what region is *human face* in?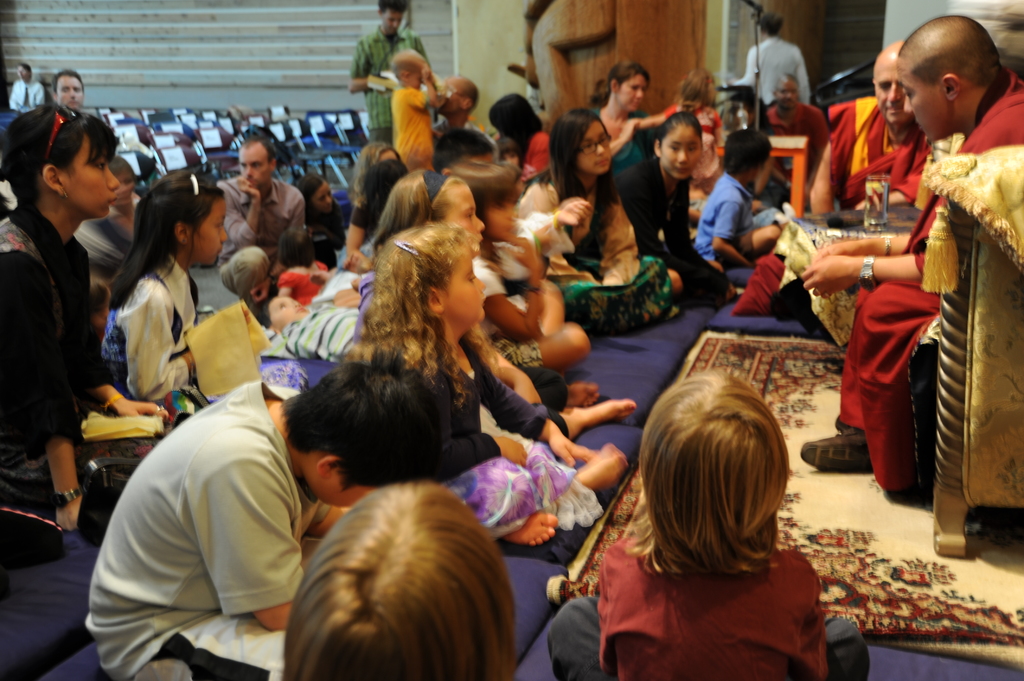
locate(321, 183, 337, 211).
